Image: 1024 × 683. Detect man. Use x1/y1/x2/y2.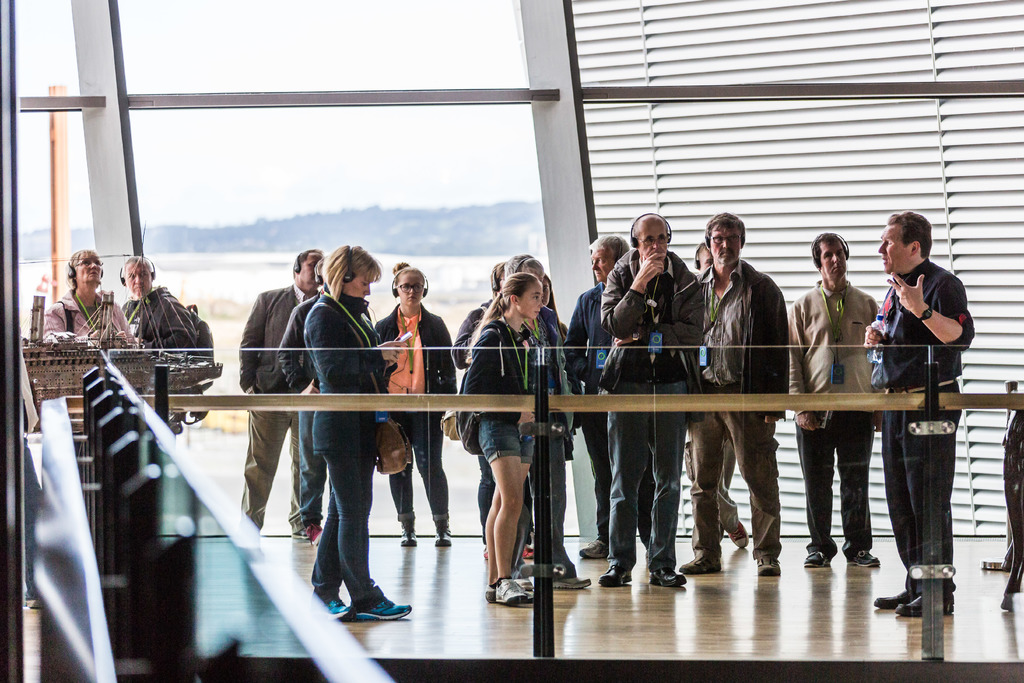
598/210/708/588.
